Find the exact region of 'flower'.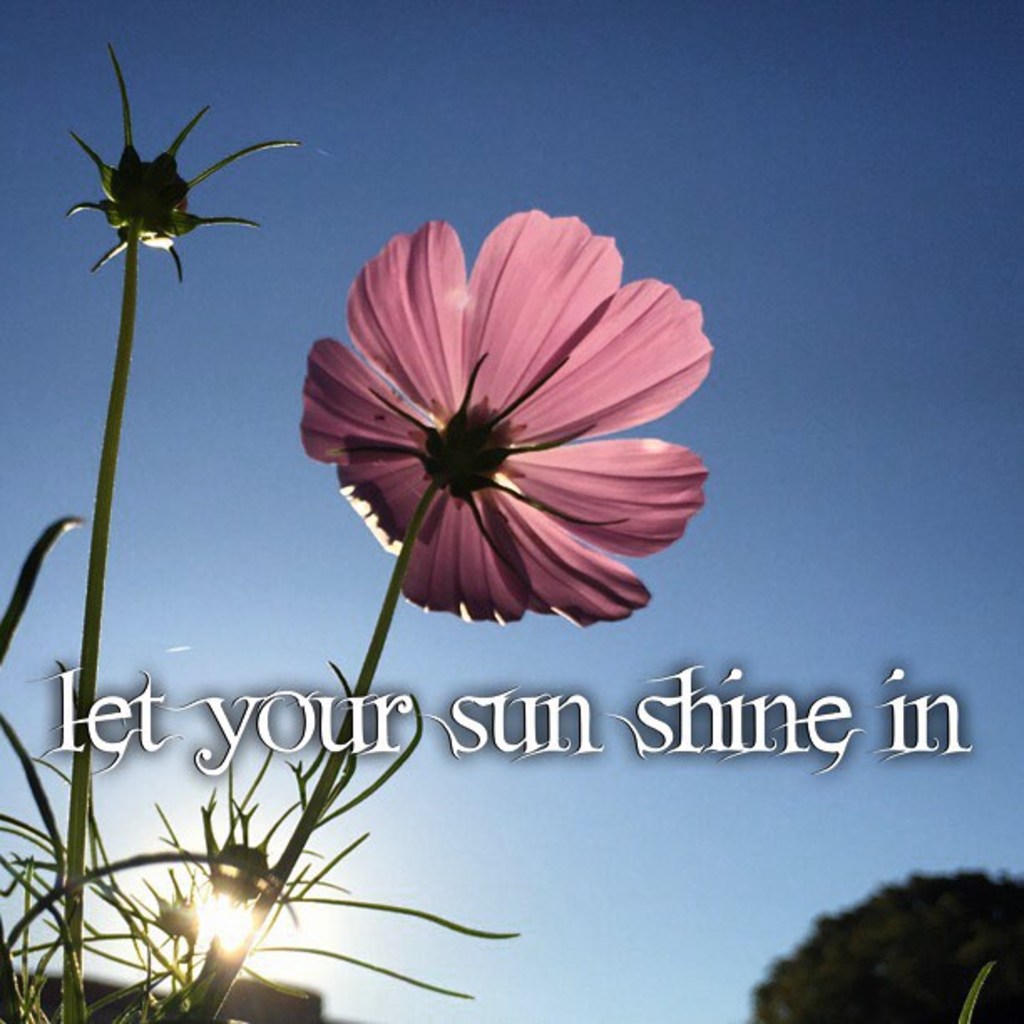
Exact region: {"left": 296, "top": 206, "right": 718, "bottom": 639}.
